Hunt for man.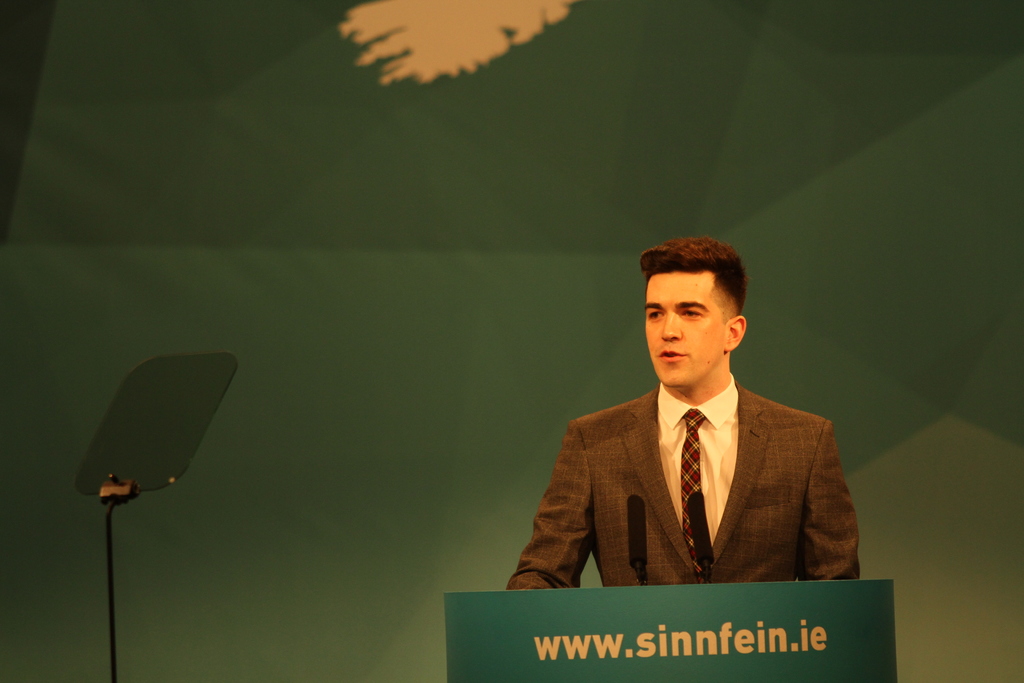
Hunted down at locate(518, 251, 872, 607).
